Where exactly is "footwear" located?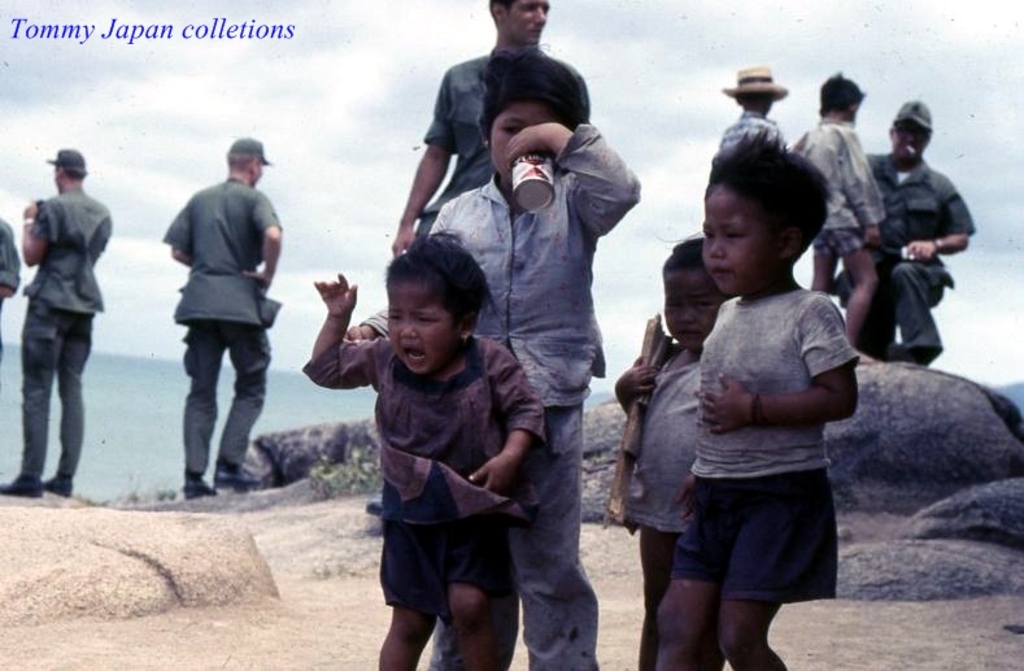
Its bounding box is crop(42, 475, 73, 497).
